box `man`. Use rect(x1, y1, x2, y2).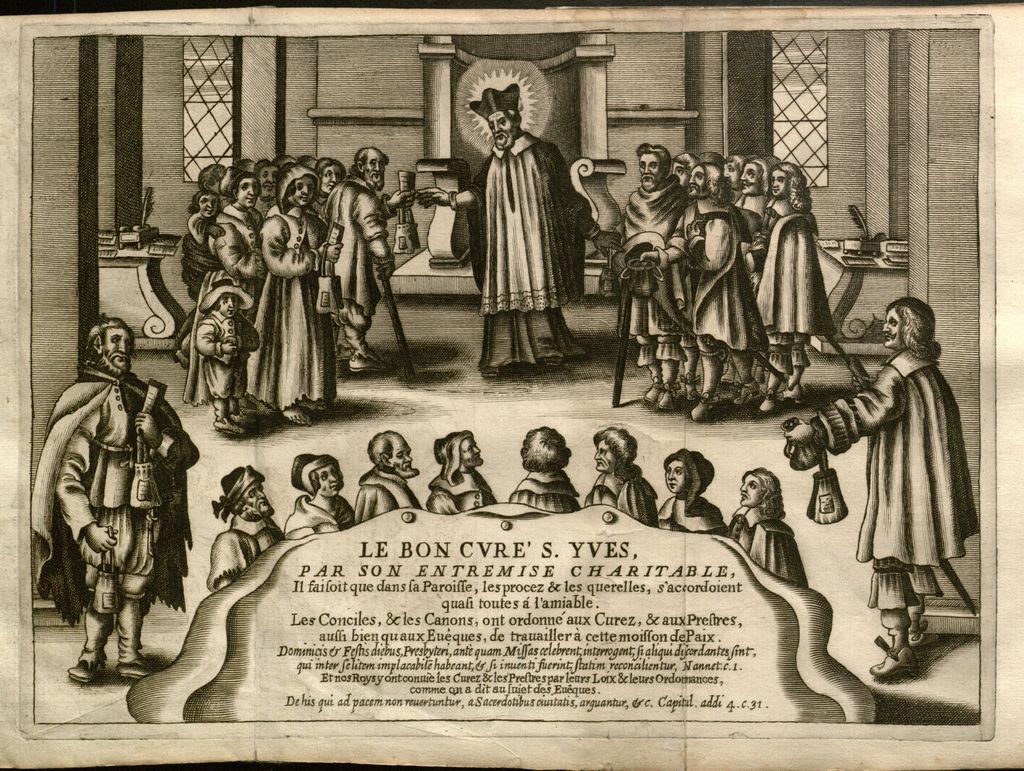
rect(325, 144, 424, 376).
